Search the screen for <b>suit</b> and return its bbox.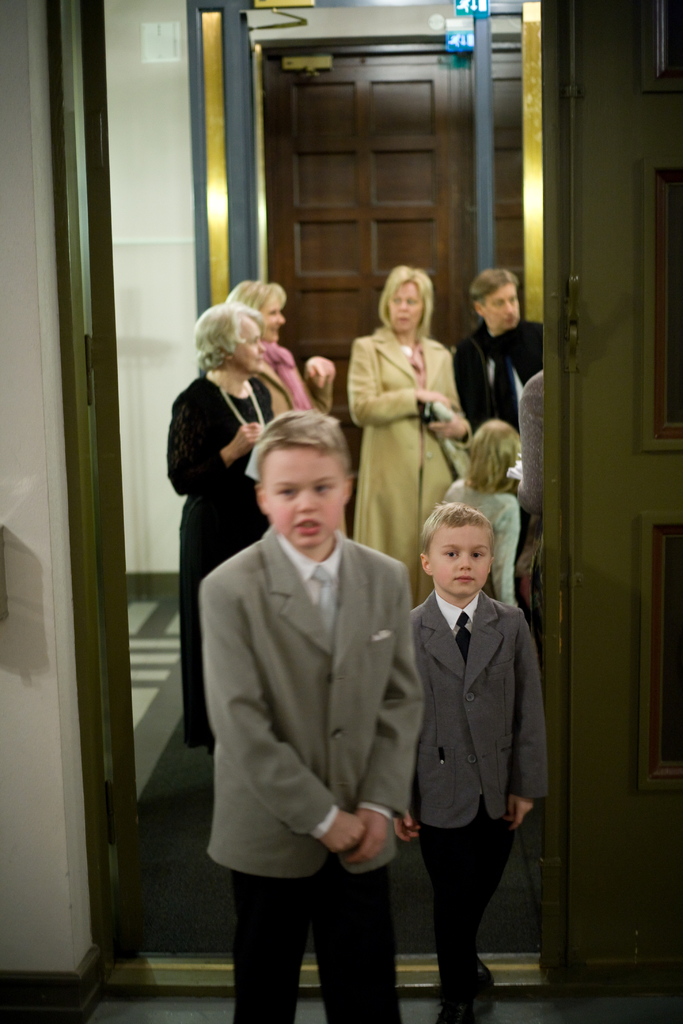
Found: pyautogui.locateOnScreen(412, 588, 550, 826).
